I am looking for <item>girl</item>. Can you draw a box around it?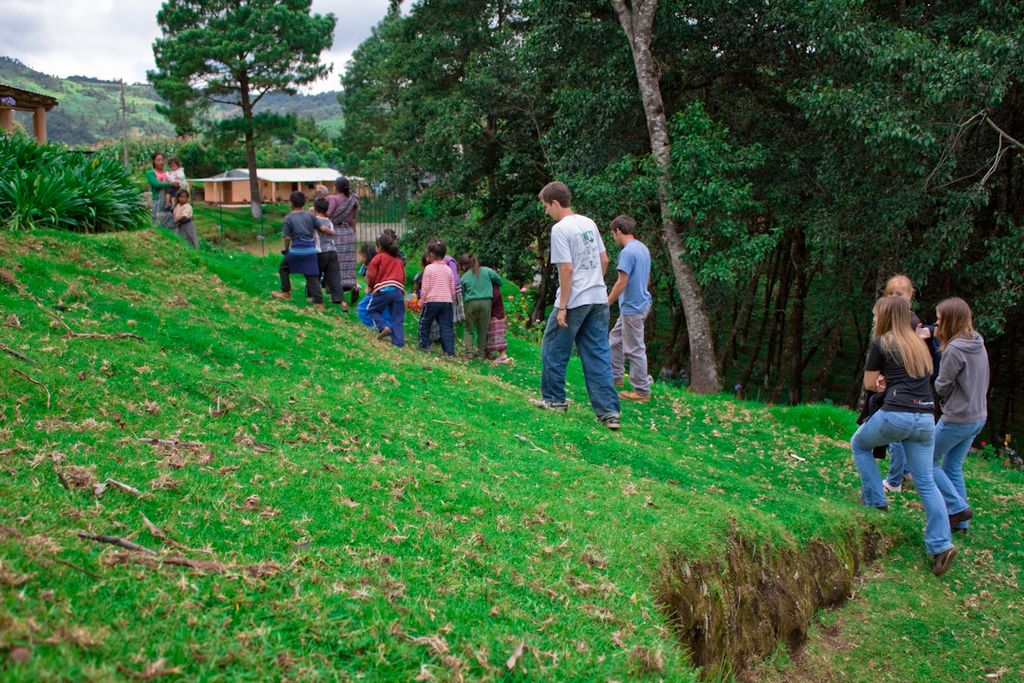
Sure, the bounding box is BBox(841, 297, 957, 591).
